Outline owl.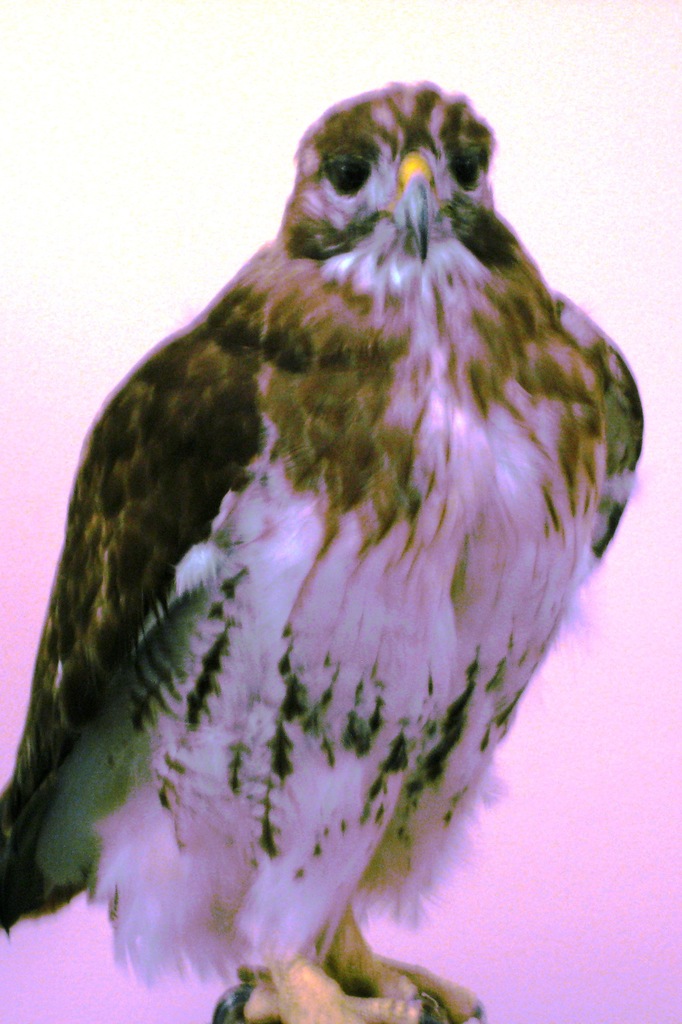
Outline: x1=0 y1=76 x2=653 y2=1023.
